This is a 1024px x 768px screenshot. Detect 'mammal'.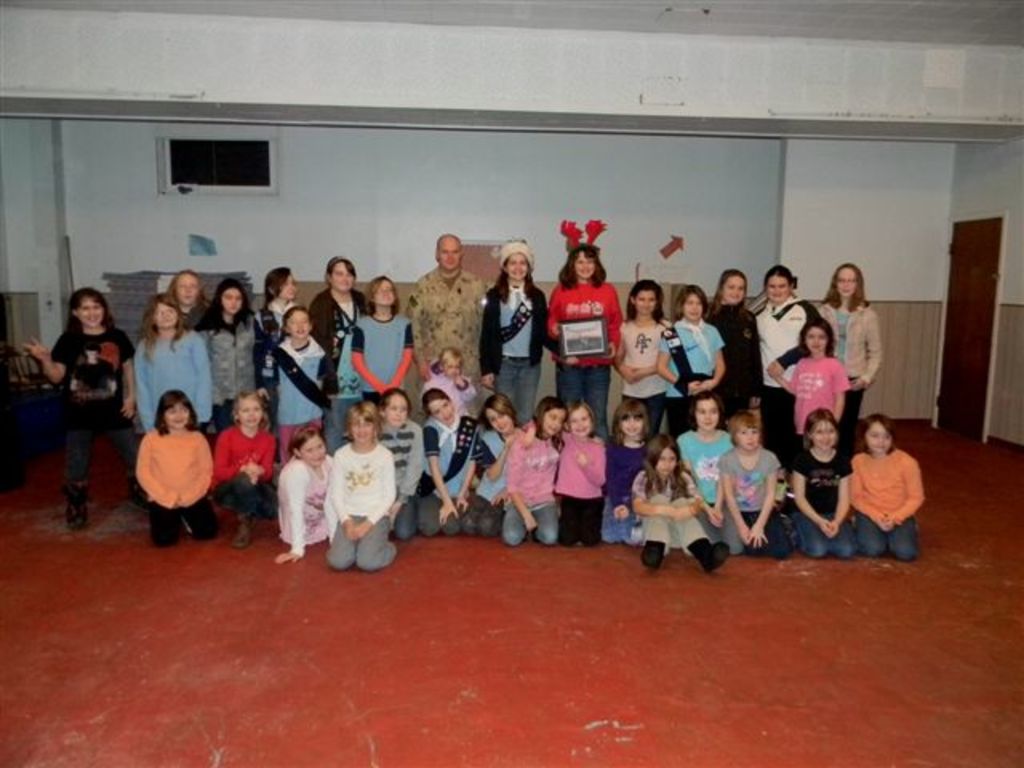
crop(854, 406, 930, 554).
